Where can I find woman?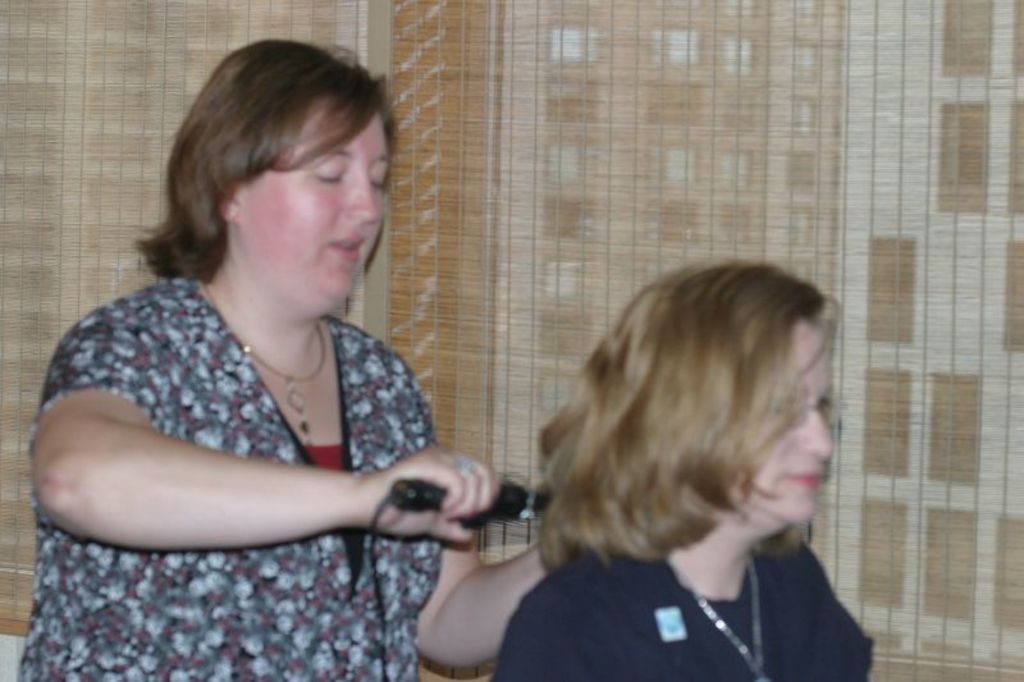
You can find it at bbox=(28, 63, 556, 656).
